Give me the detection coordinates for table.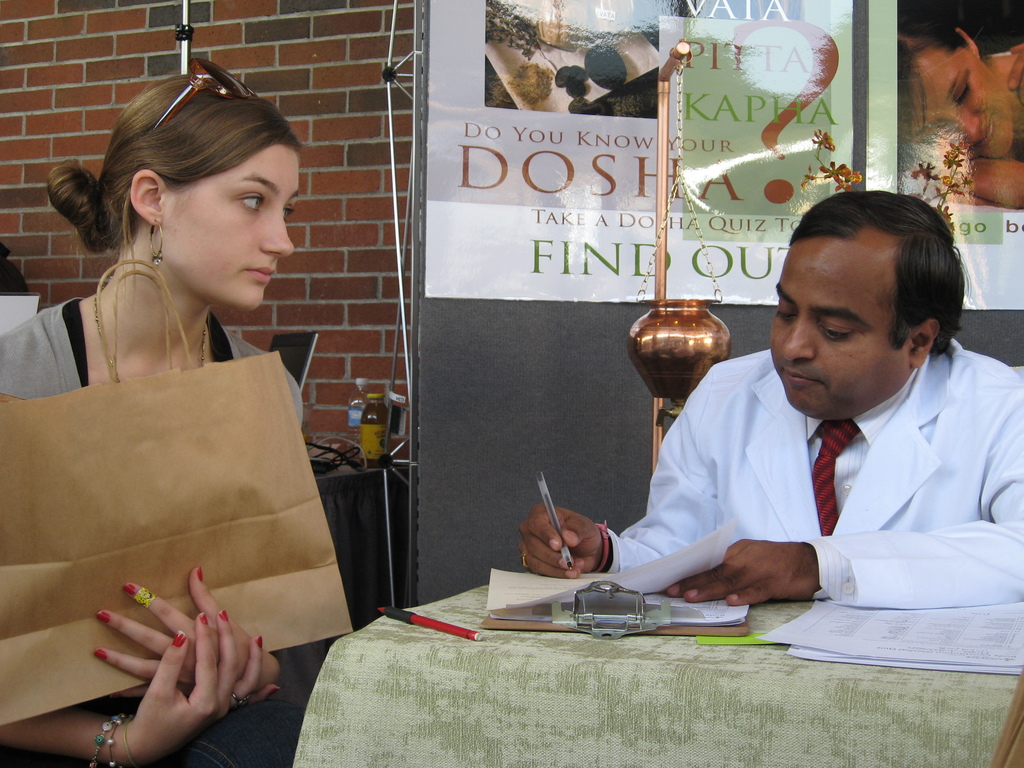
bbox(278, 549, 1020, 741).
